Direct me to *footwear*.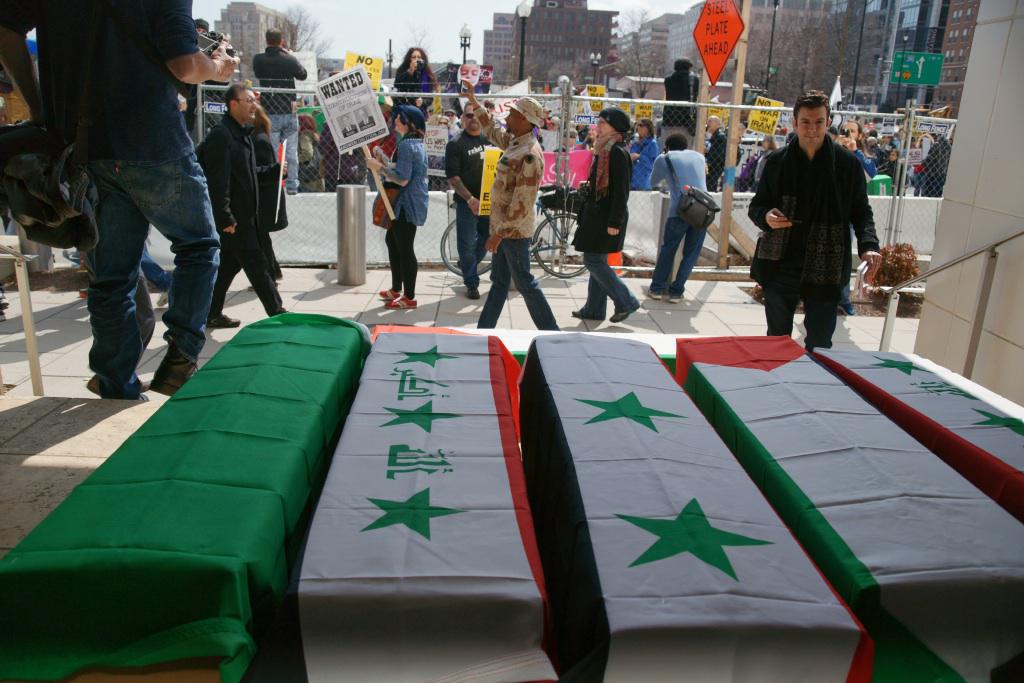
Direction: 837 303 861 313.
